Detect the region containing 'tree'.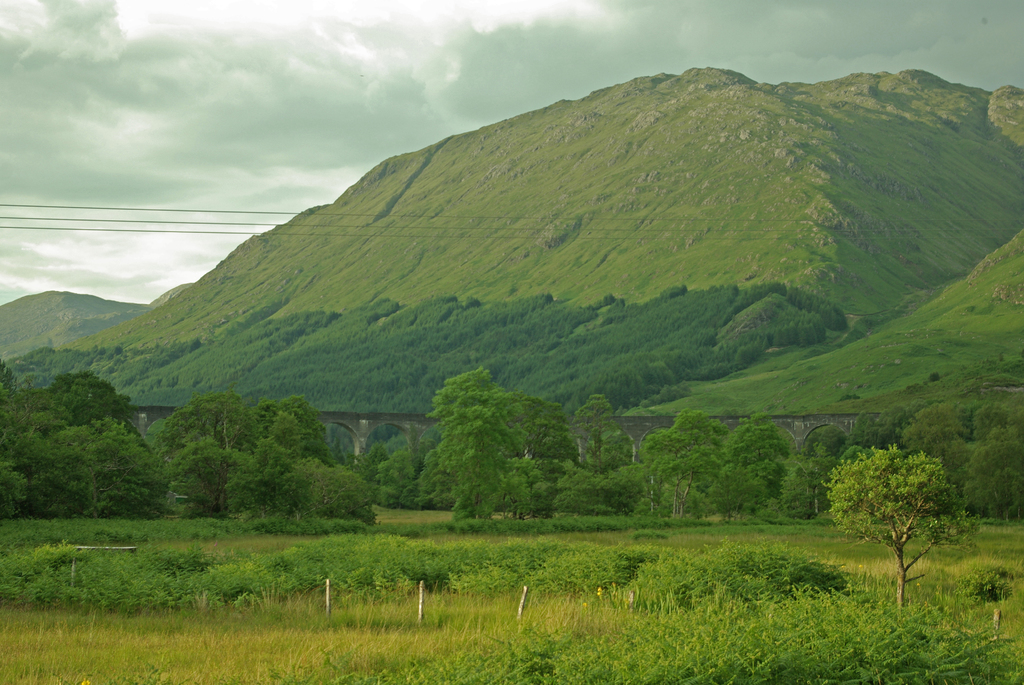
bbox=(547, 453, 651, 518).
